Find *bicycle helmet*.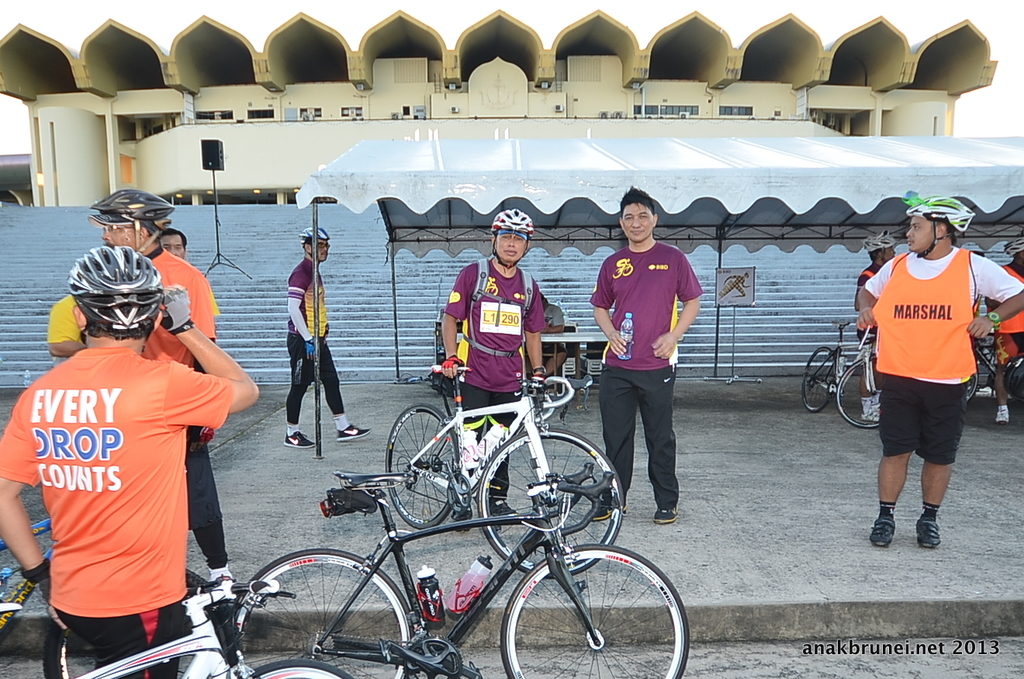
(x1=1005, y1=235, x2=1023, y2=255).
